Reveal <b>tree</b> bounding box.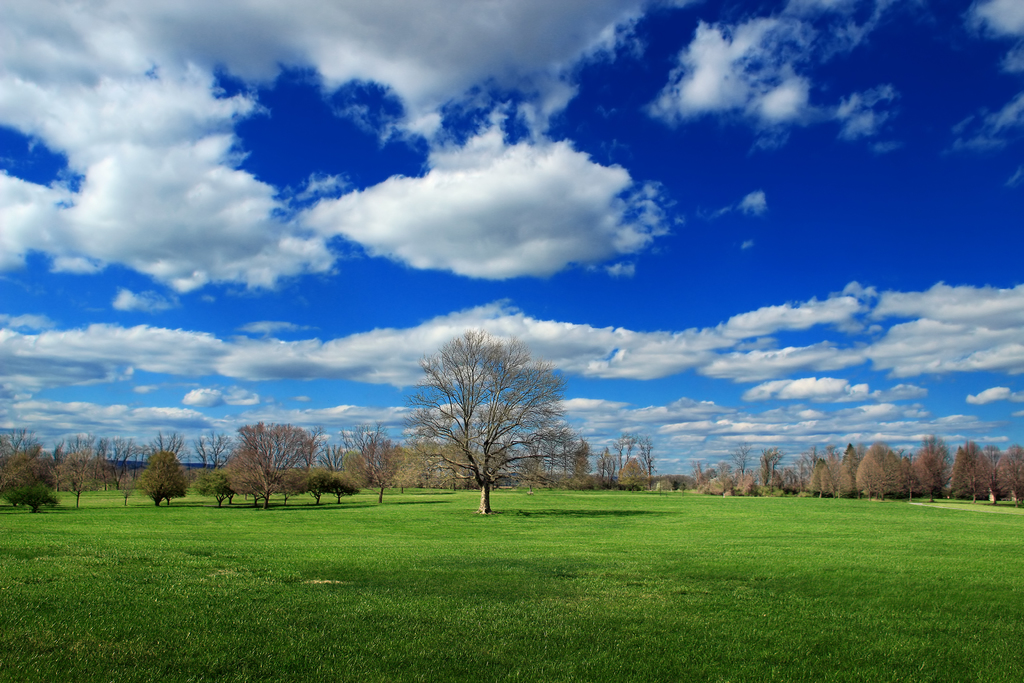
Revealed: 193,464,234,508.
